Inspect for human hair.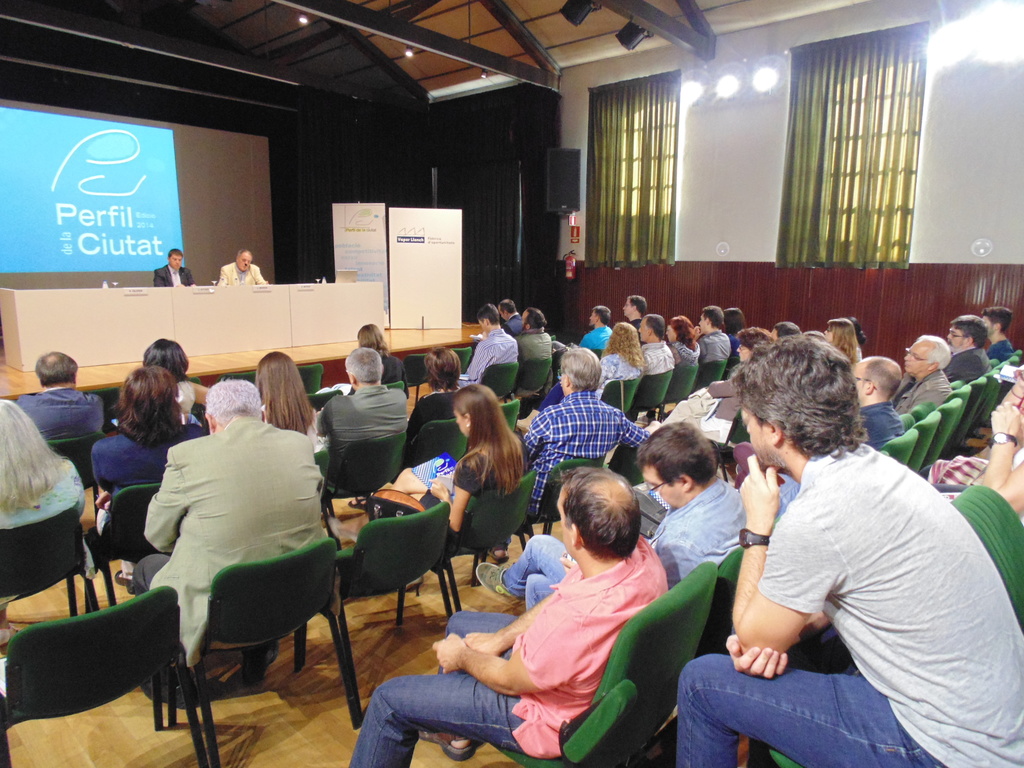
Inspection: BBox(522, 308, 546, 332).
